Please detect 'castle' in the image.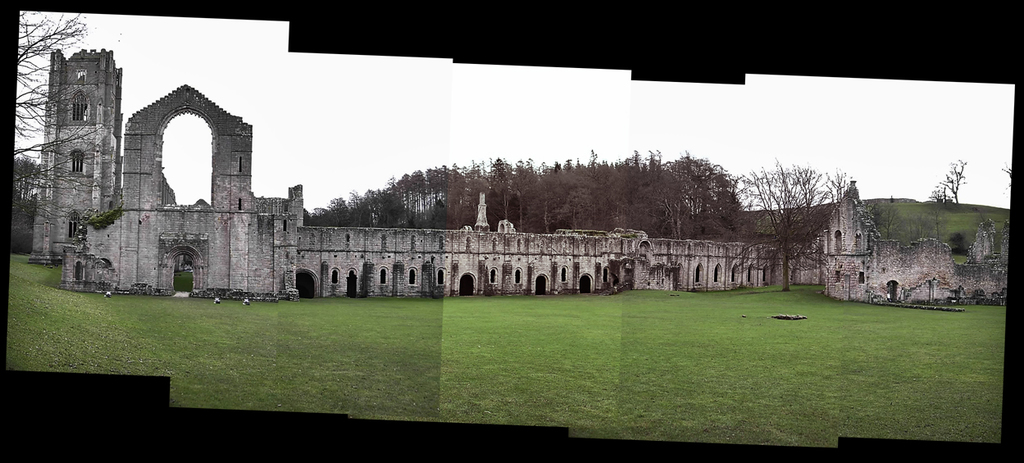
detection(51, 40, 931, 300).
